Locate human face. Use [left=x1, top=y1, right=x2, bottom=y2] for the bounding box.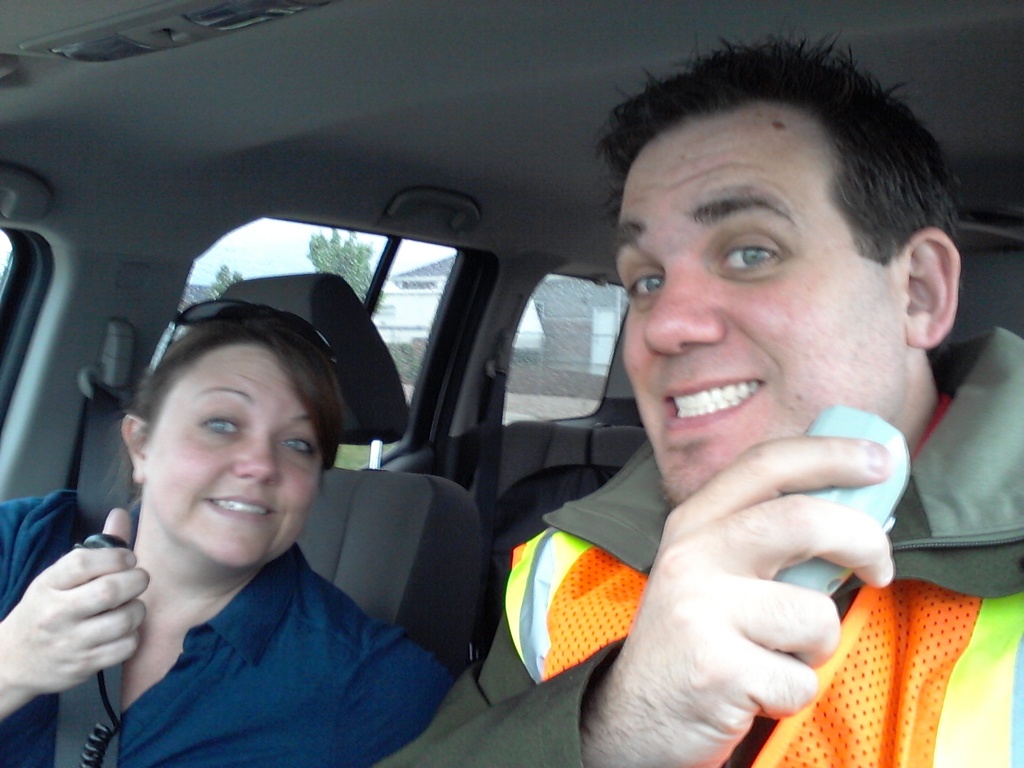
[left=147, top=349, right=317, bottom=572].
